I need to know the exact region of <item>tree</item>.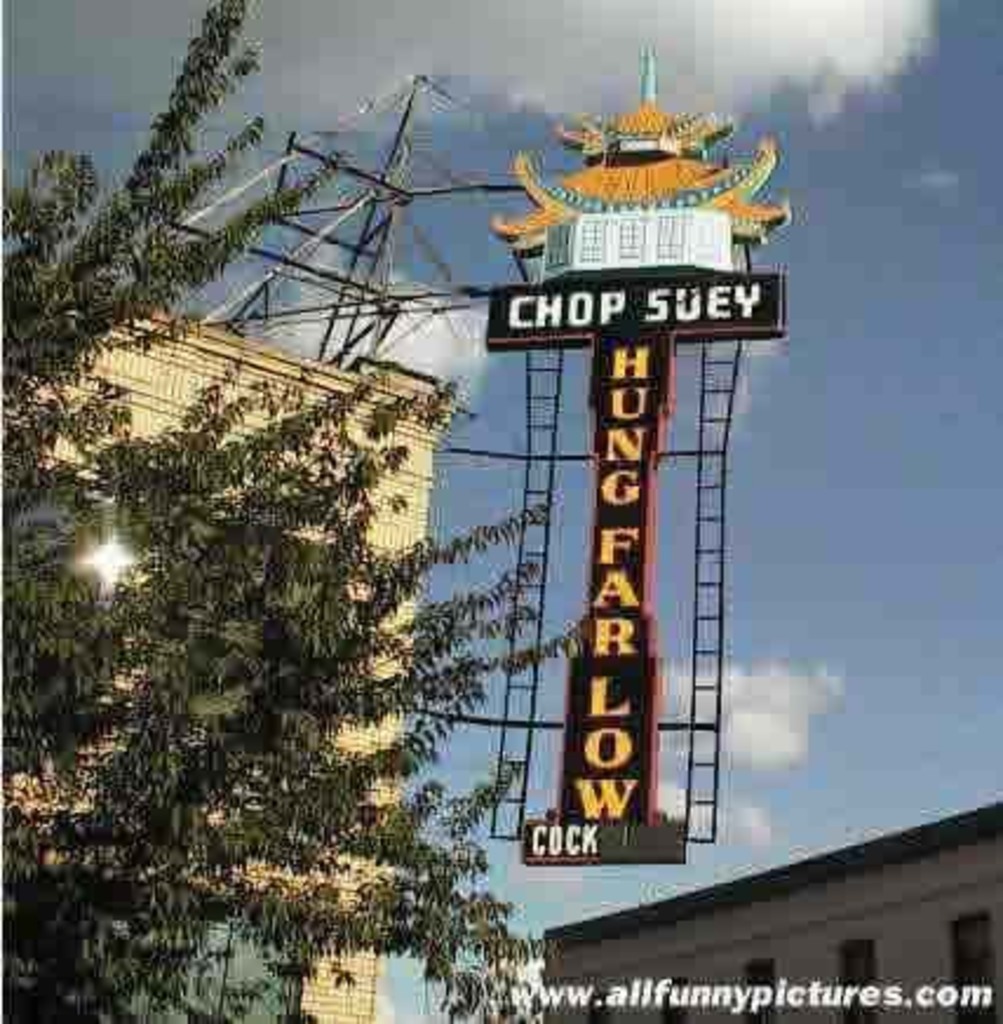
Region: (x1=0, y1=0, x2=583, y2=1022).
